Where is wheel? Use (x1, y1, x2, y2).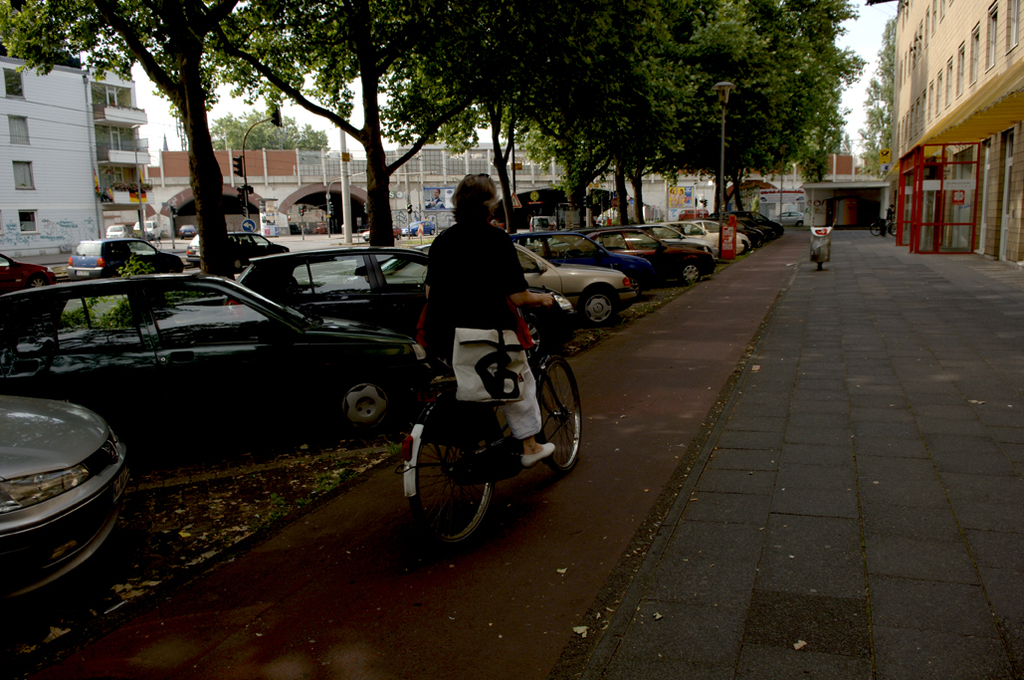
(541, 356, 582, 471).
